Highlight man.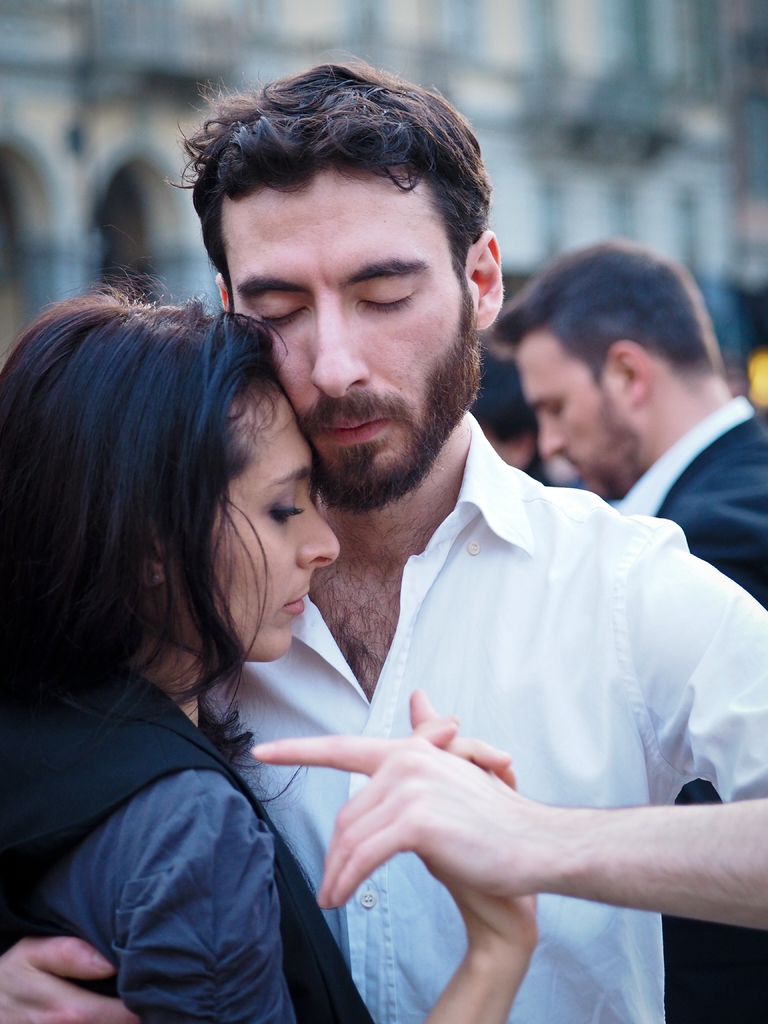
Highlighted region: {"left": 0, "top": 60, "right": 767, "bottom": 1023}.
